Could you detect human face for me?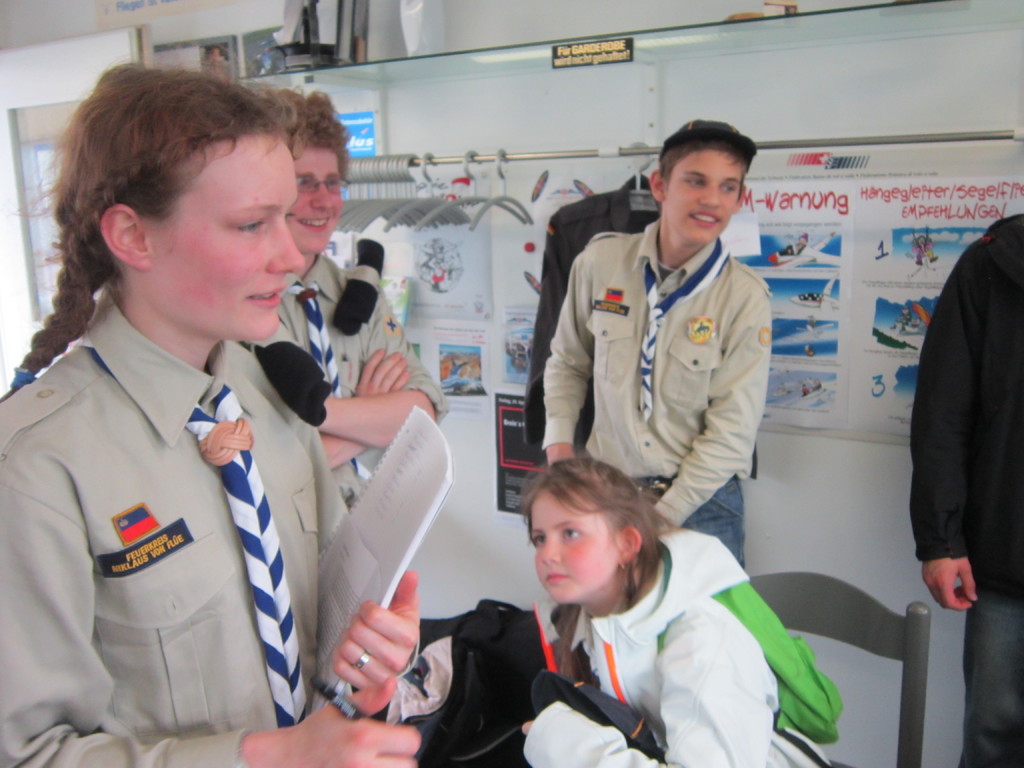
Detection result: select_region(664, 145, 749, 246).
